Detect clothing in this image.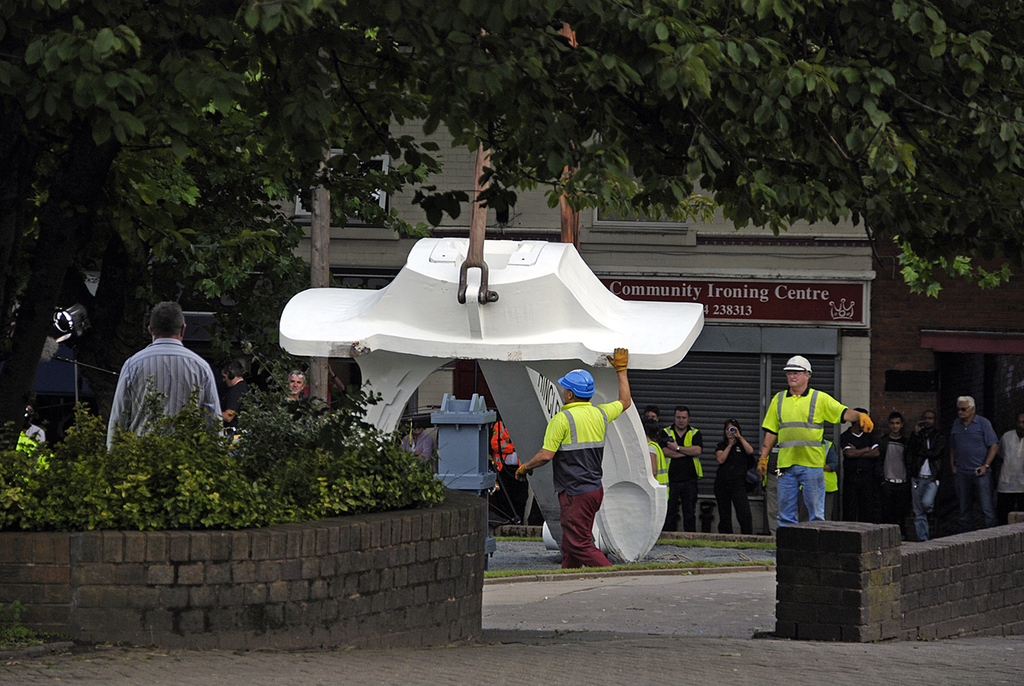
Detection: box(718, 439, 751, 540).
